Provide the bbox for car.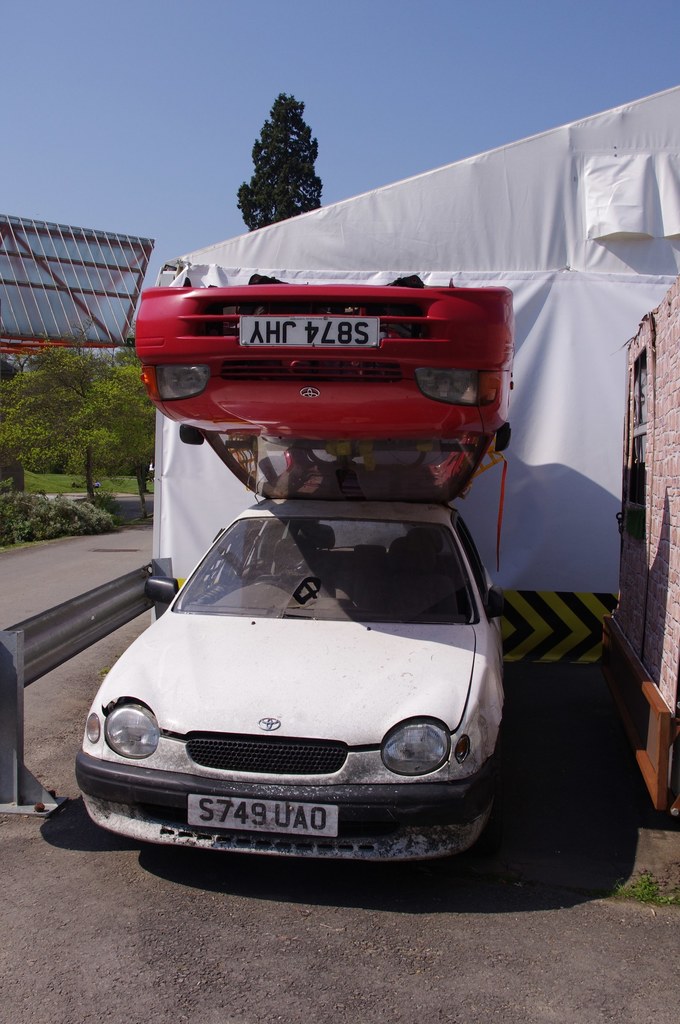
<bbox>58, 498, 527, 874</bbox>.
